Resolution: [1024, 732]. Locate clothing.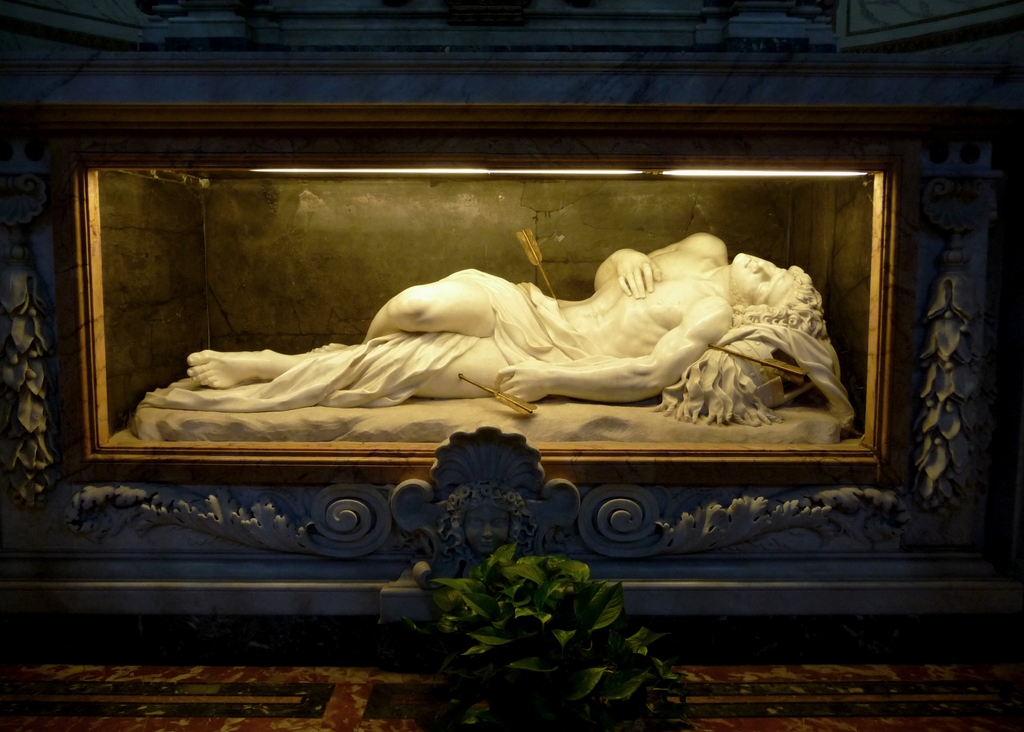
(x1=143, y1=260, x2=589, y2=410).
